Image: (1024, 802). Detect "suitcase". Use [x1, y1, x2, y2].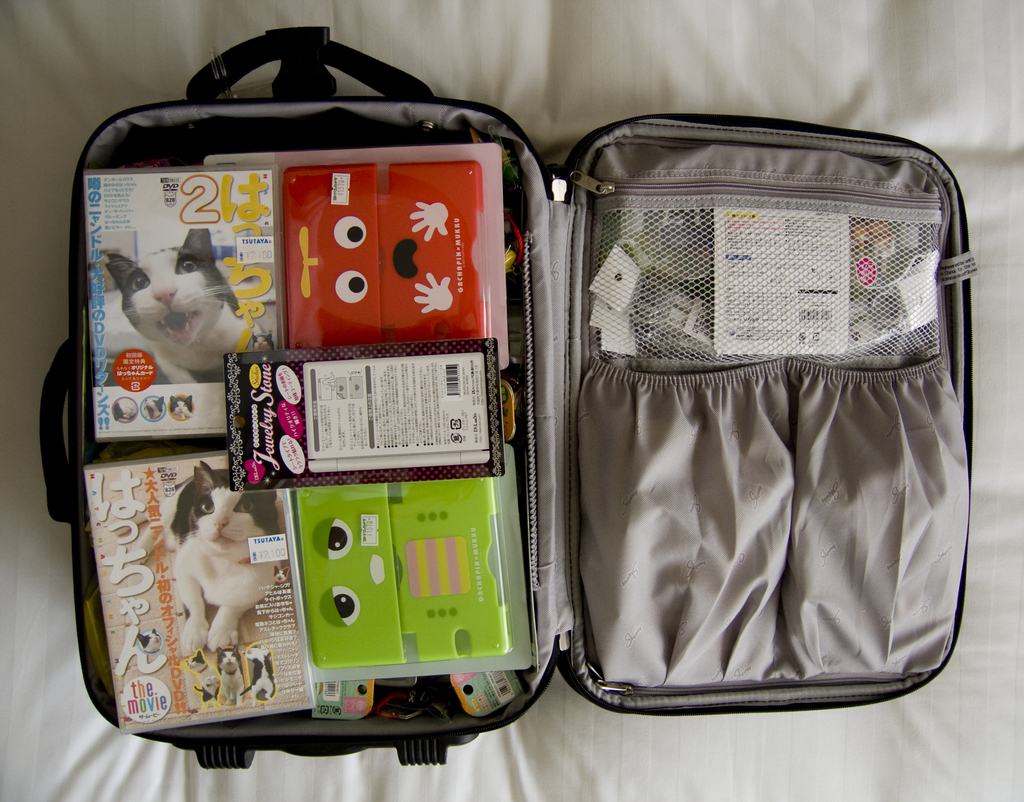
[36, 26, 981, 774].
